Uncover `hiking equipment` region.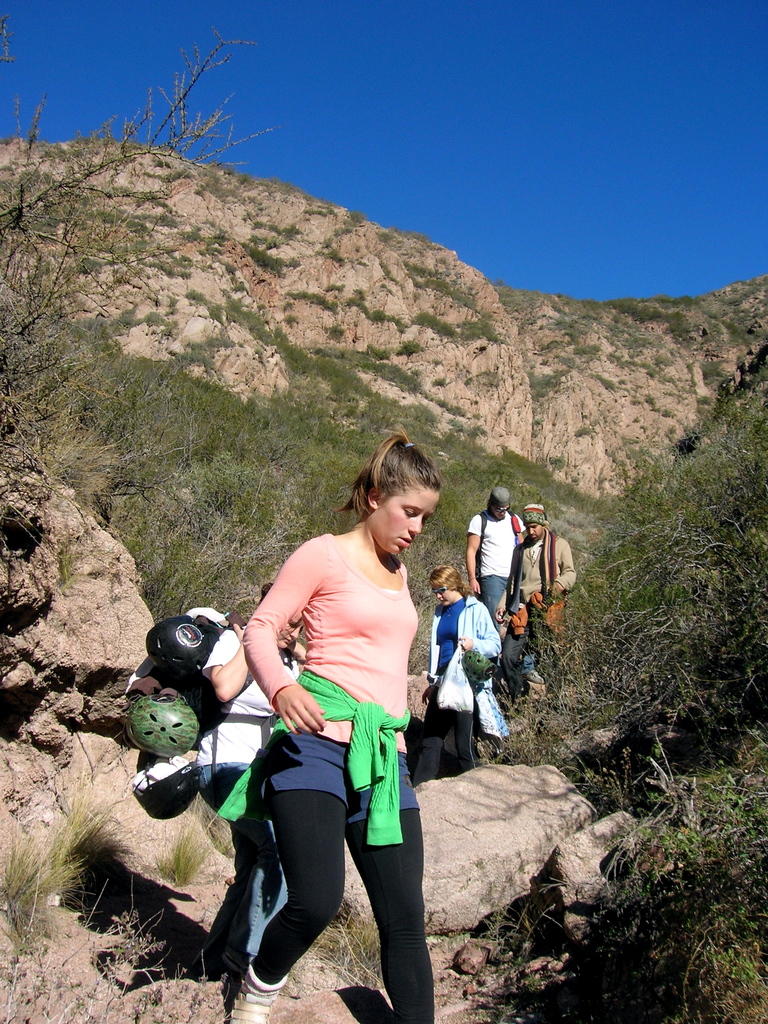
Uncovered: box(139, 611, 219, 672).
